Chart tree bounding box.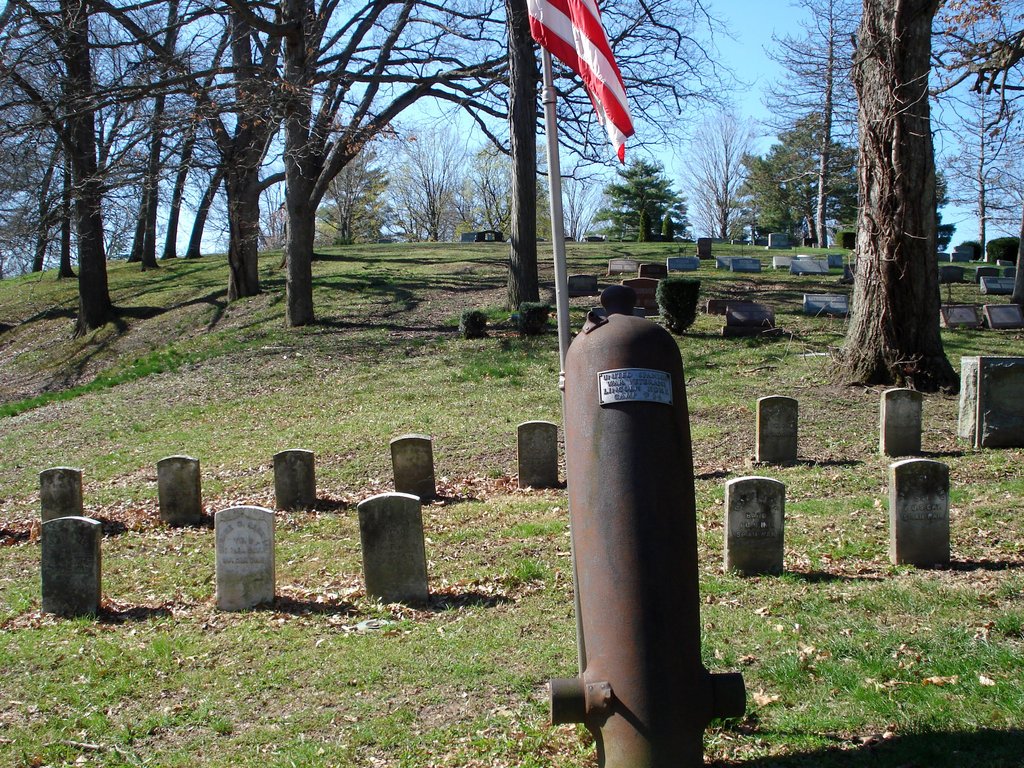
Charted: [x1=929, y1=173, x2=967, y2=259].
